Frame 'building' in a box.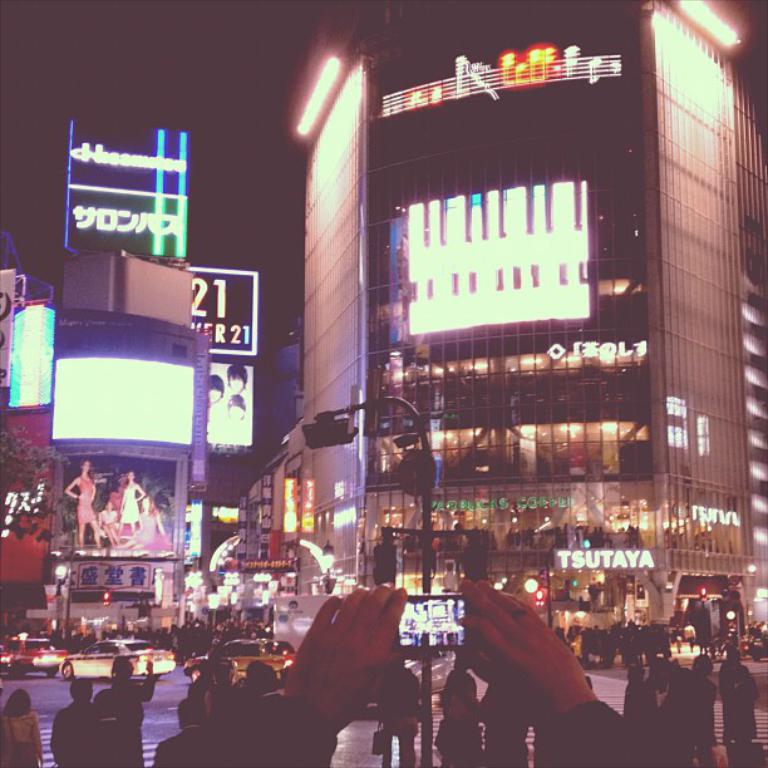
box(0, 120, 259, 645).
